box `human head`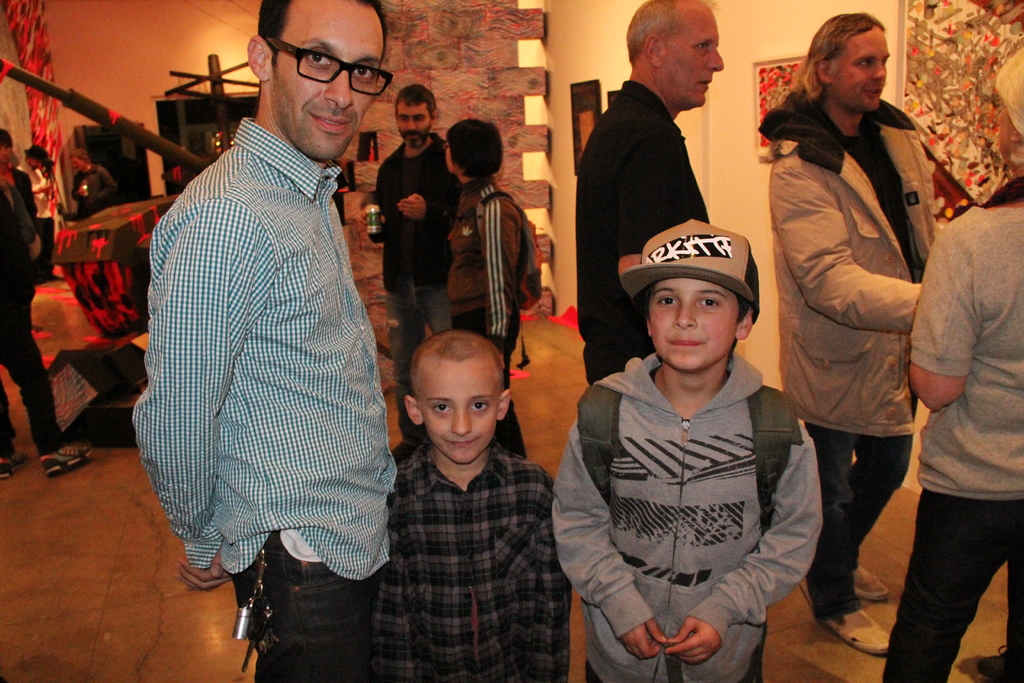
crop(406, 327, 509, 467)
